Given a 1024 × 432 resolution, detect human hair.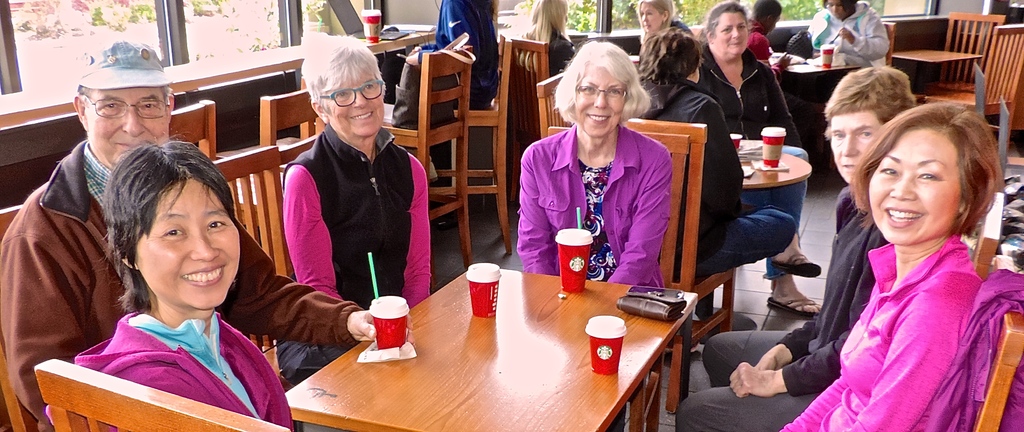
detection(850, 100, 1002, 239).
